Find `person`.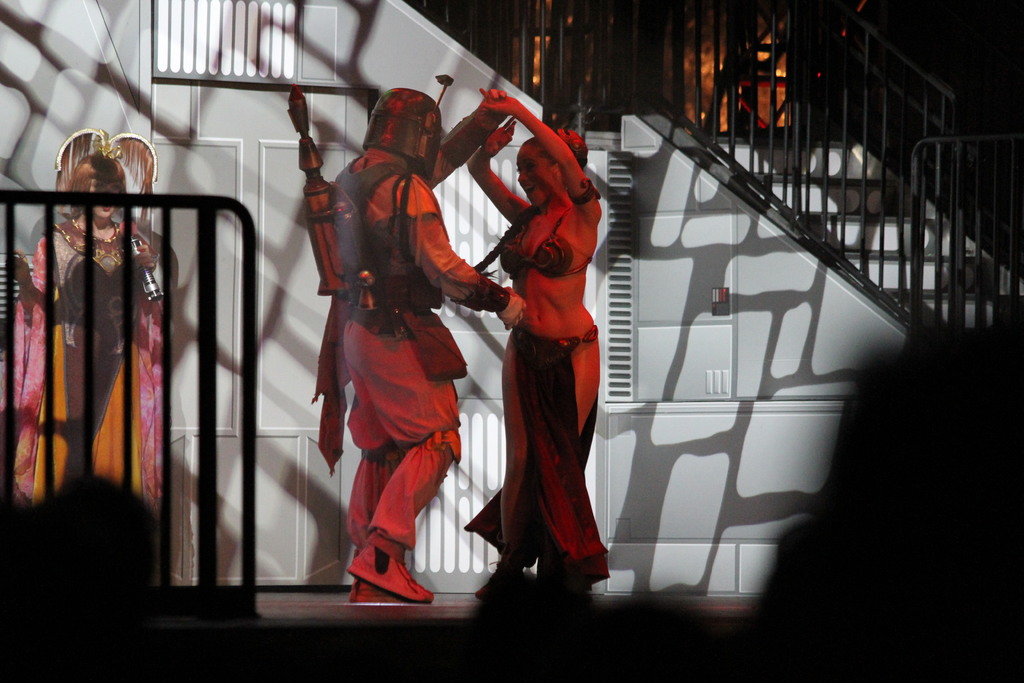
0:134:169:531.
